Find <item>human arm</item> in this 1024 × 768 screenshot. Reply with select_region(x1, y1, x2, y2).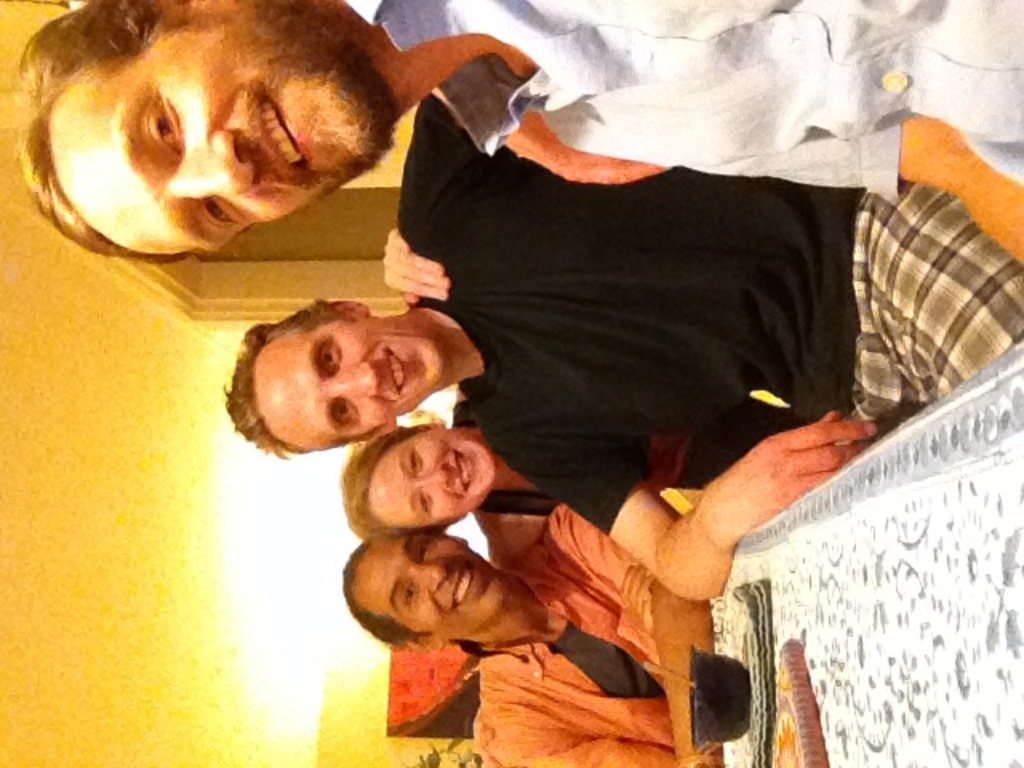
select_region(467, 675, 747, 766).
